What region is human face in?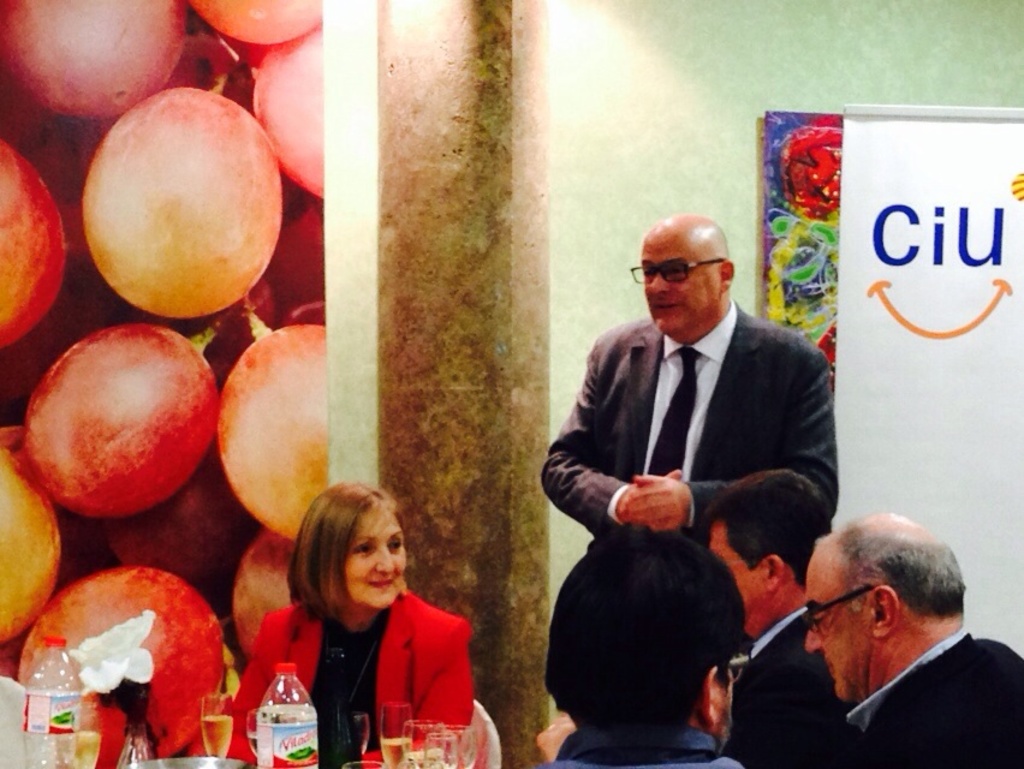
<region>641, 237, 719, 329</region>.
